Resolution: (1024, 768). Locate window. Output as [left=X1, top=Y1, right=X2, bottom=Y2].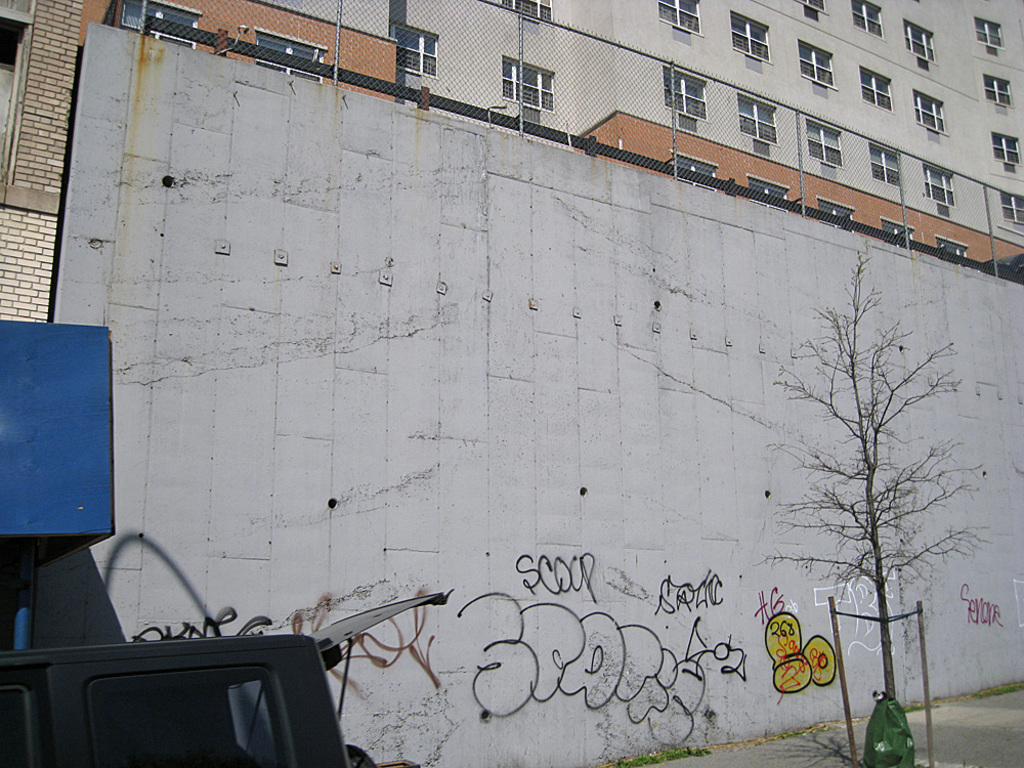
[left=855, top=63, right=892, bottom=115].
